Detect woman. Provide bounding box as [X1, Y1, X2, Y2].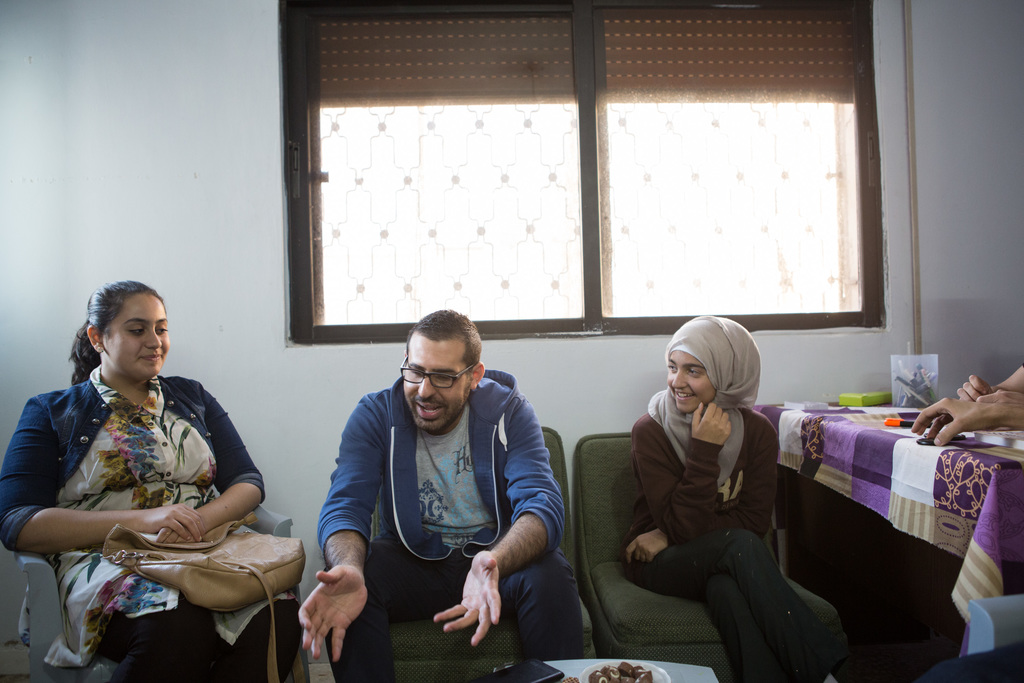
[624, 312, 844, 682].
